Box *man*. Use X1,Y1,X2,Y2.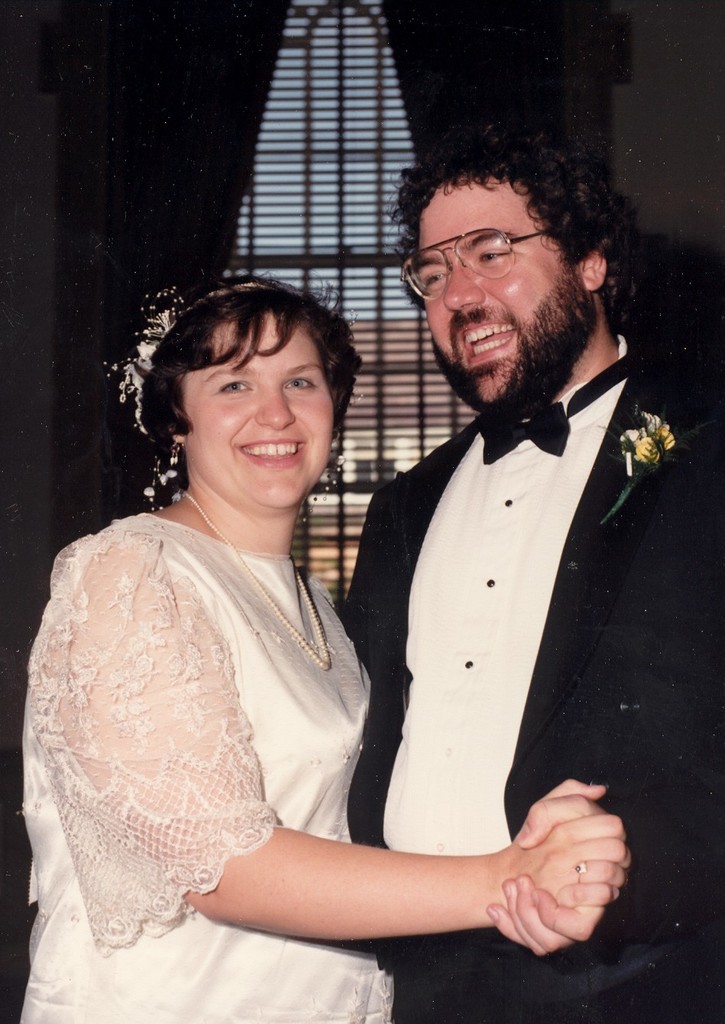
231,122,696,970.
